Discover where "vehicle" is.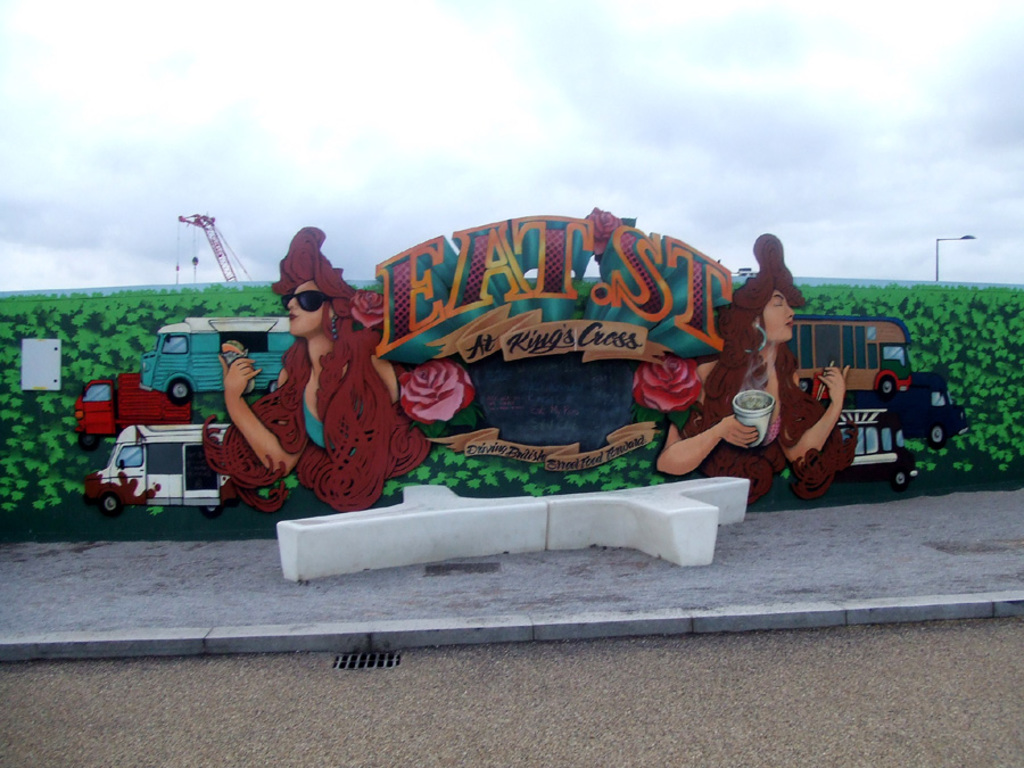
Discovered at 143 316 299 406.
